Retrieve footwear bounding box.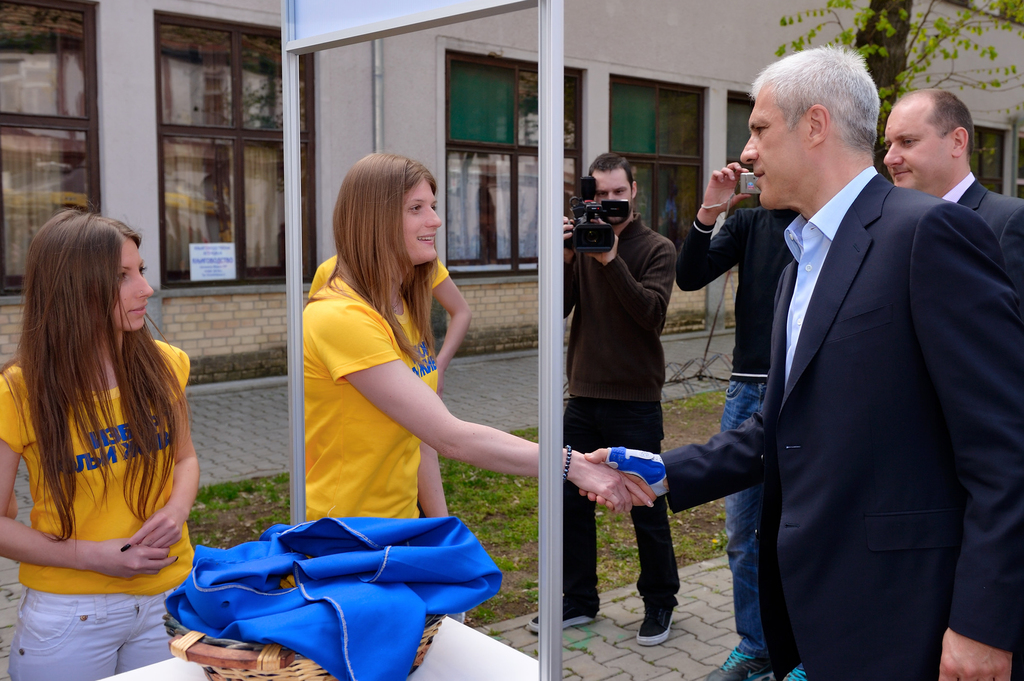
Bounding box: BBox(781, 653, 806, 680).
